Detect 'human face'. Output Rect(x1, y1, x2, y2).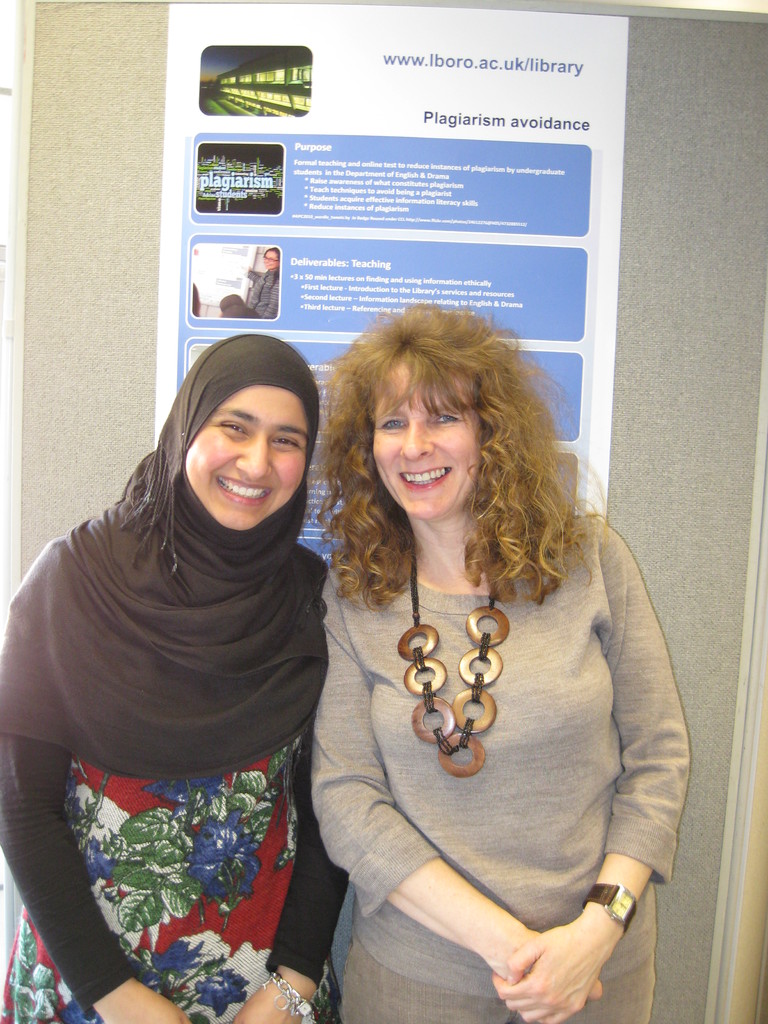
Rect(372, 376, 492, 522).
